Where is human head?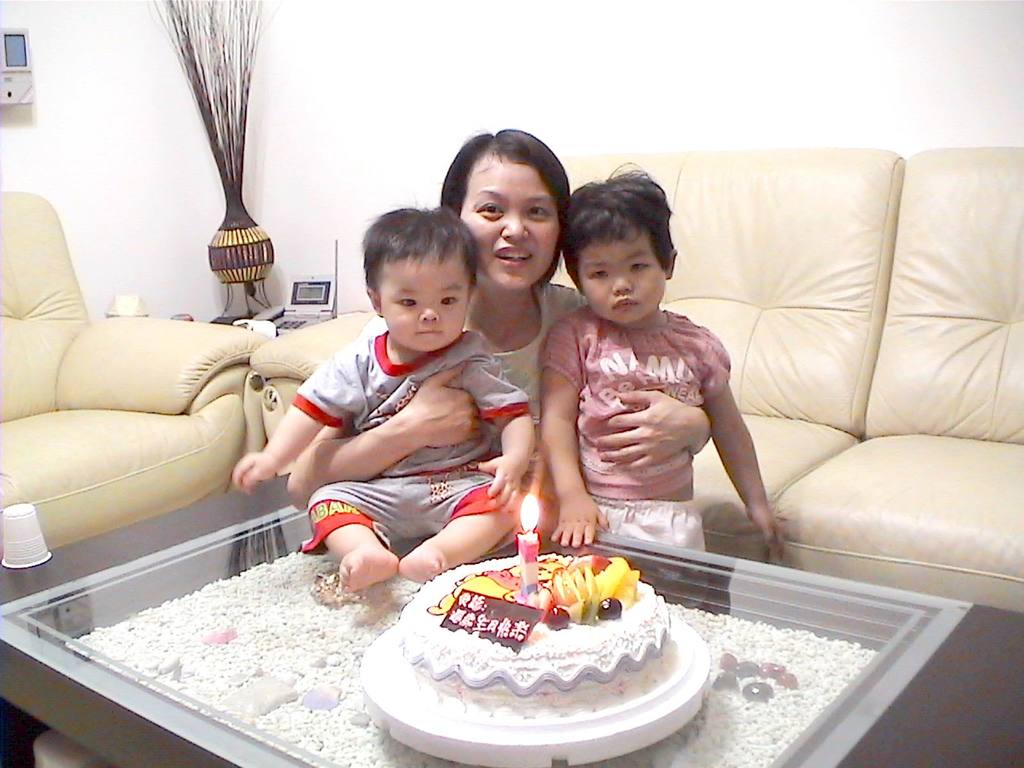
pyautogui.locateOnScreen(350, 198, 479, 357).
